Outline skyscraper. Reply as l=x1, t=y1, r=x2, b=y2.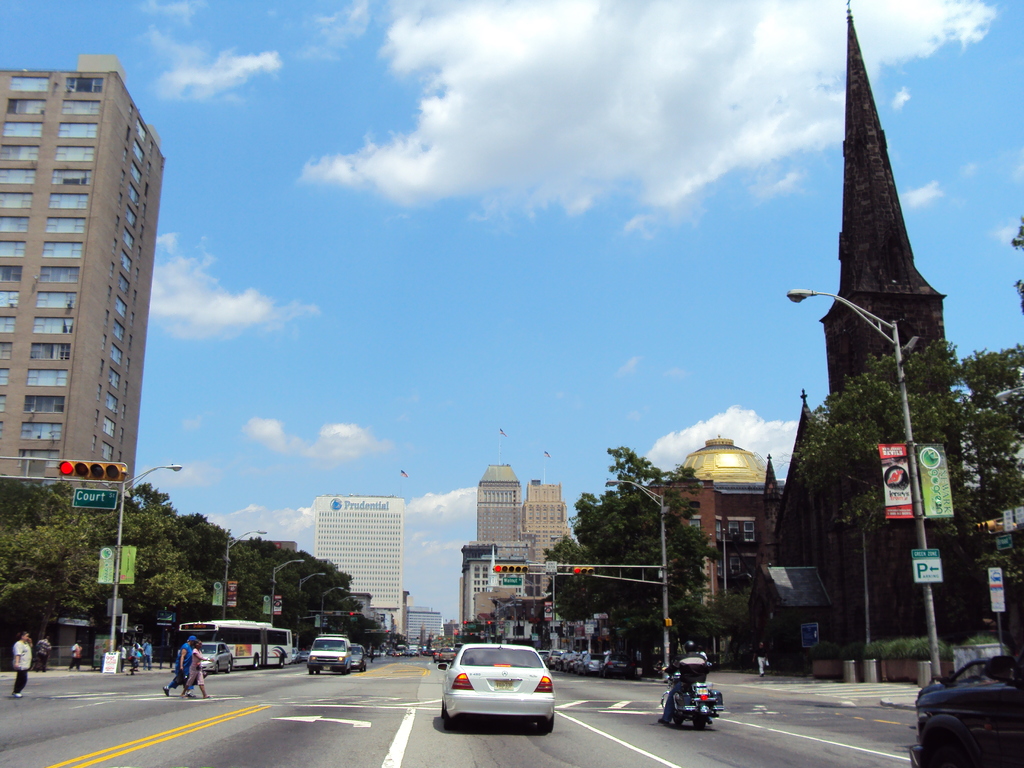
l=309, t=495, r=421, b=628.
